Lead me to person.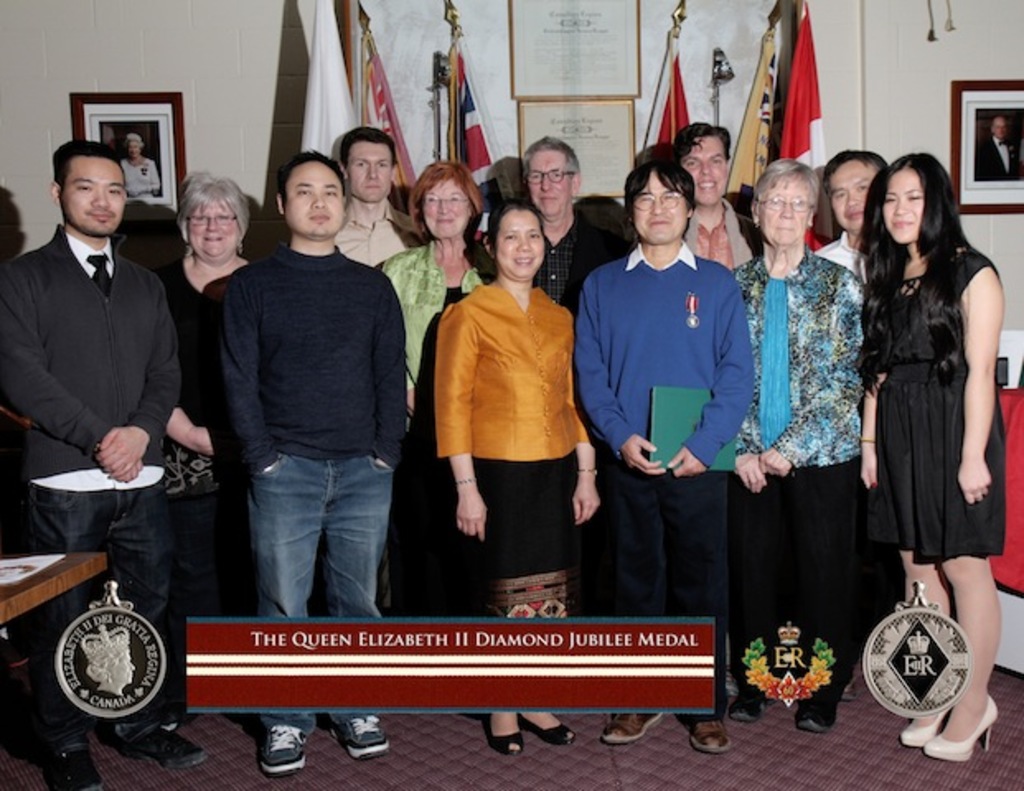
Lead to 587/150/782/658.
